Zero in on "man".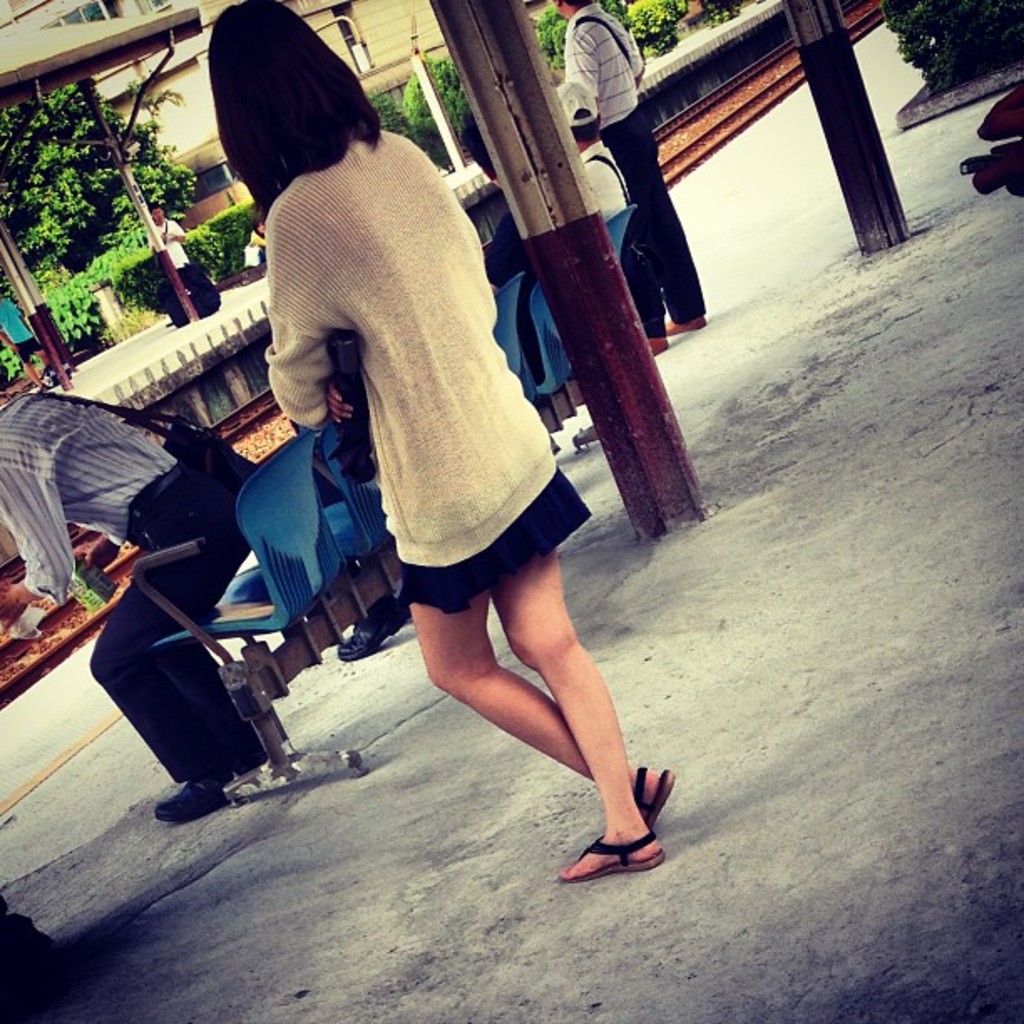
Zeroed in: {"left": 547, "top": 0, "right": 719, "bottom": 348}.
